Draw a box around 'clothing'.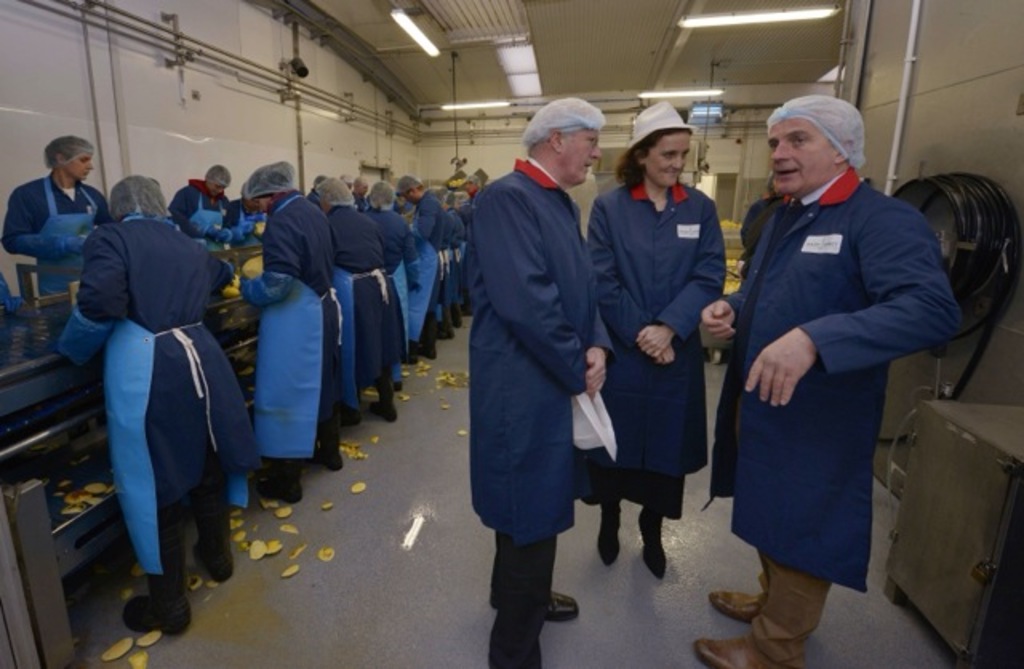
[x1=74, y1=187, x2=242, y2=607].
